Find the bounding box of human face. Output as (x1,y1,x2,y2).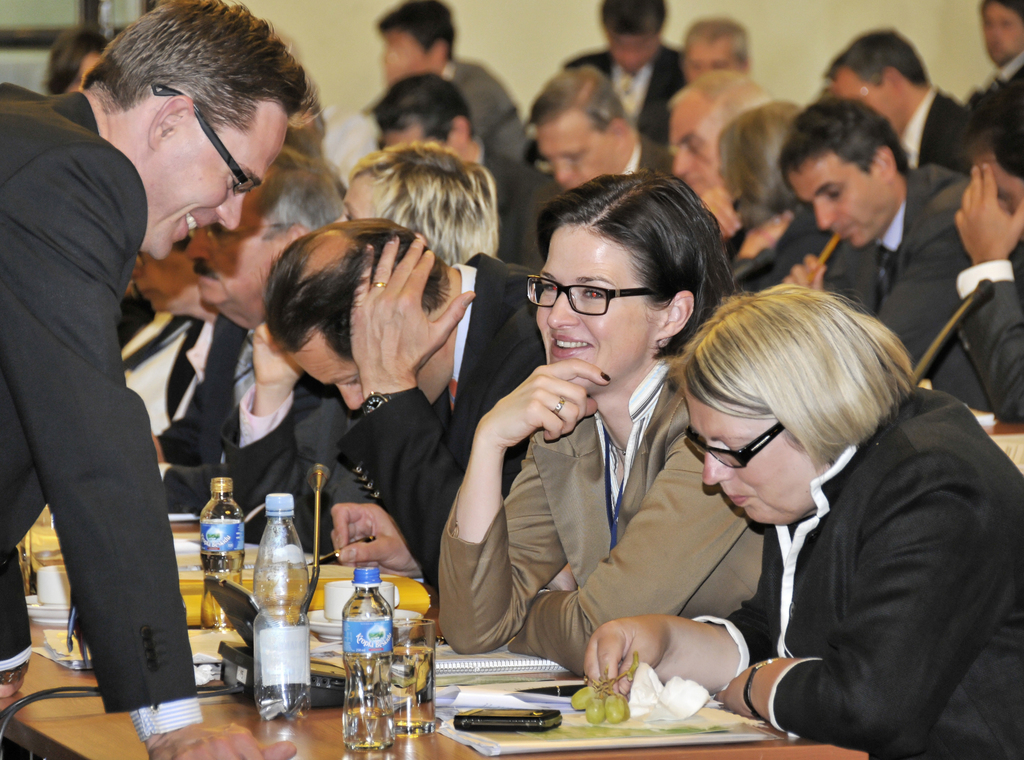
(130,250,188,305).
